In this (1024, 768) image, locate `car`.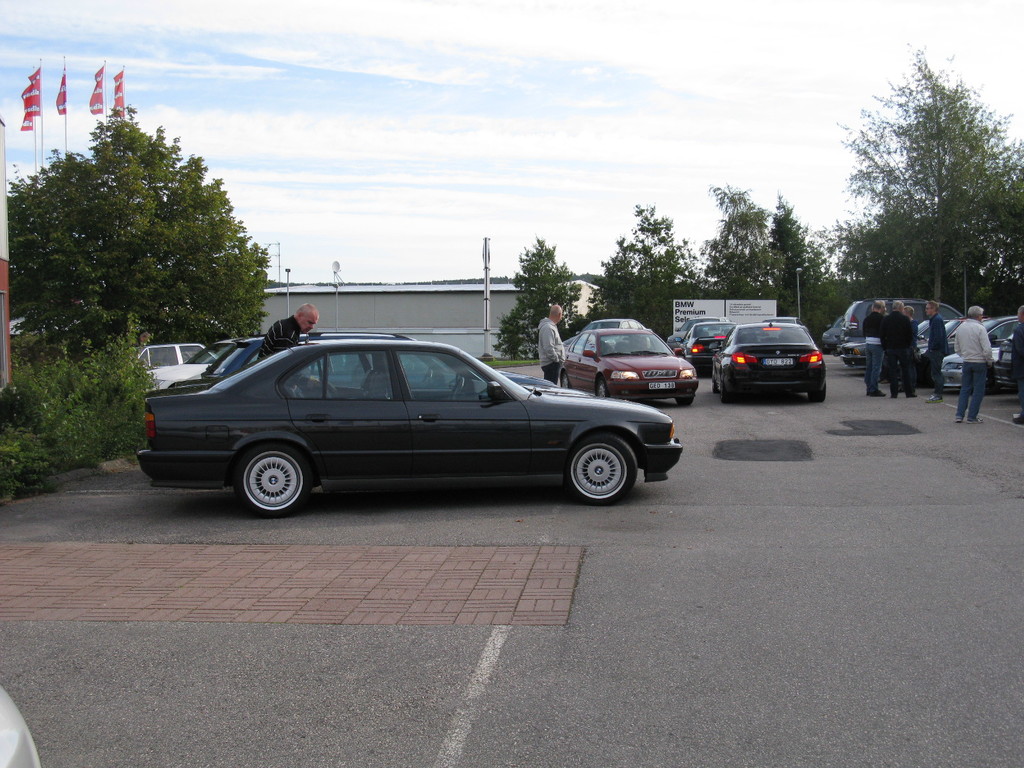
Bounding box: <bbox>712, 317, 827, 403</bbox>.
